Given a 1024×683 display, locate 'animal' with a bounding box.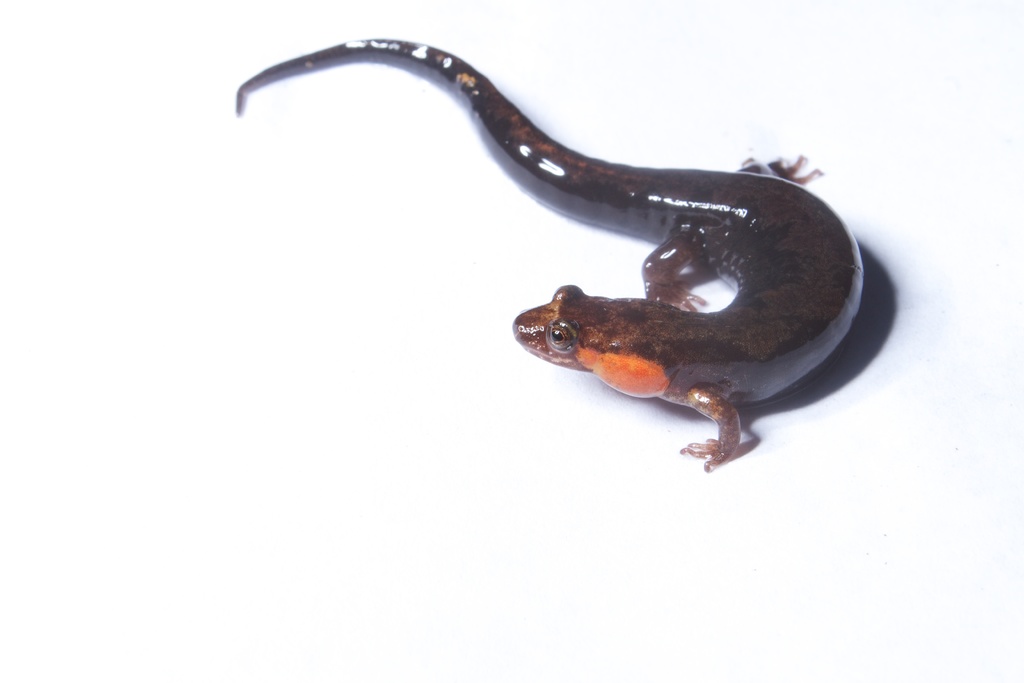
Located: BBox(234, 36, 867, 474).
